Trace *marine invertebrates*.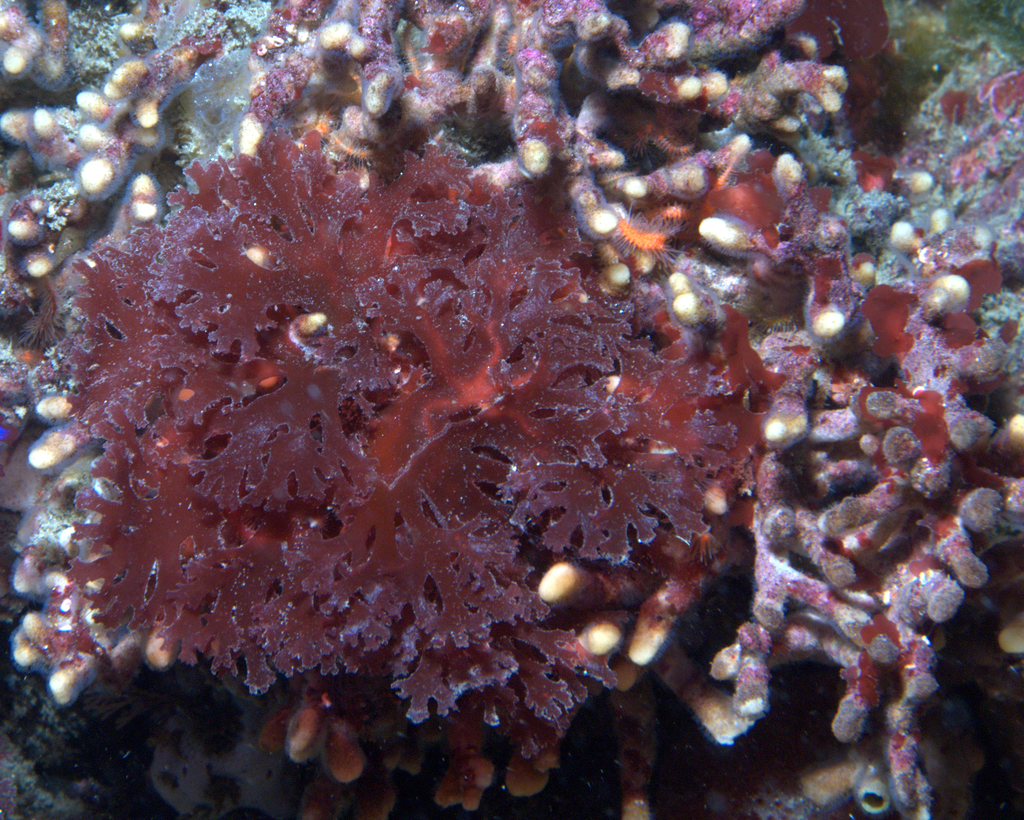
Traced to (x1=341, y1=0, x2=410, y2=127).
